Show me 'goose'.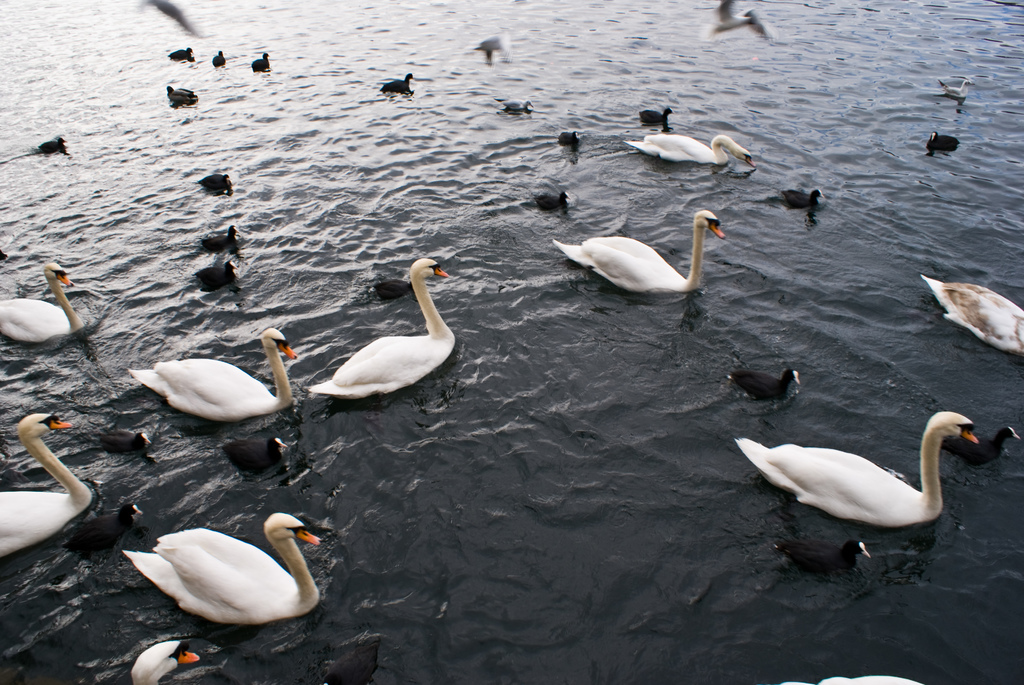
'goose' is here: 215:52:225:73.
